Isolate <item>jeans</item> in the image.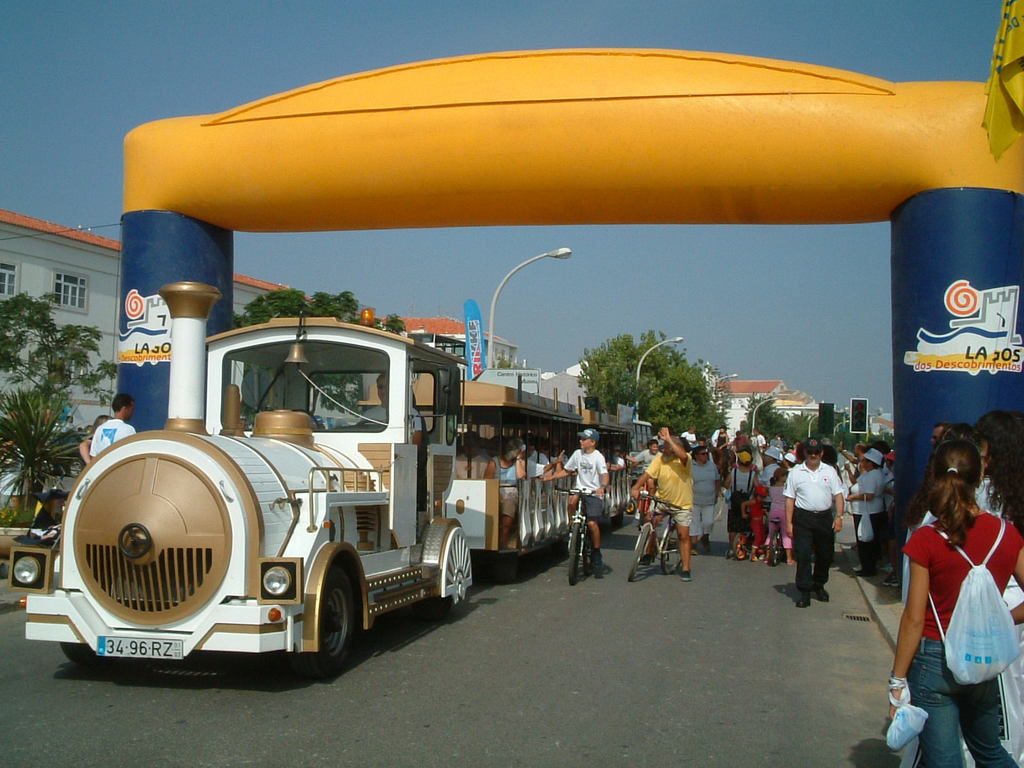
Isolated region: [793, 503, 834, 592].
